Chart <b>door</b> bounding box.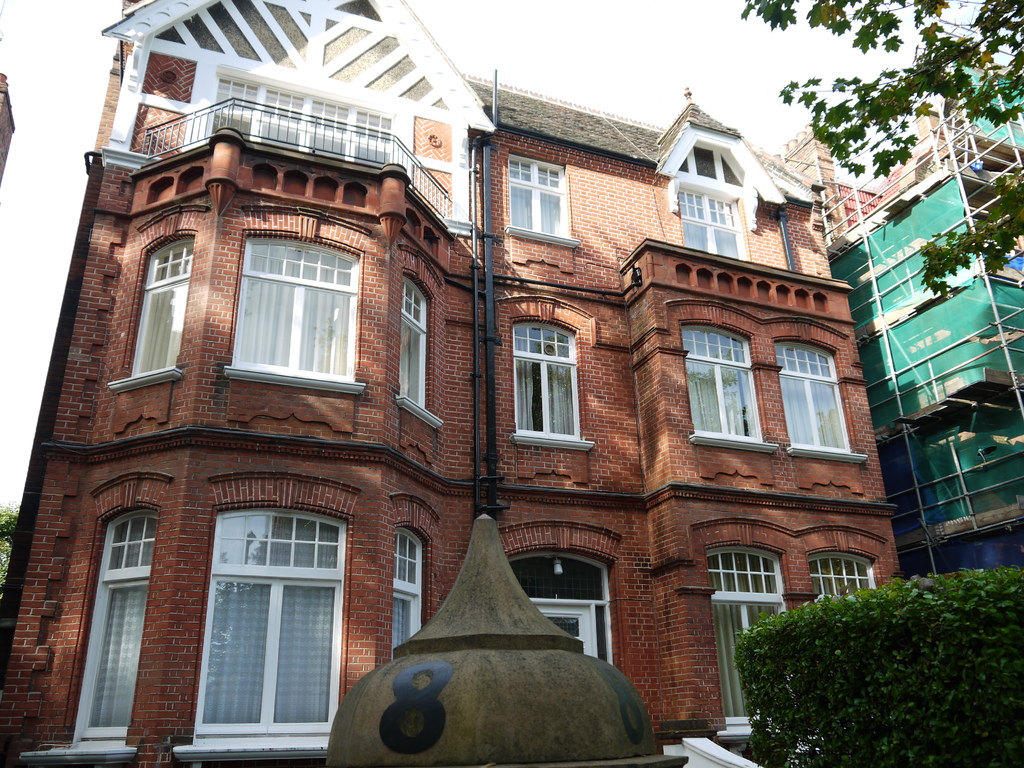
Charted: [526, 596, 597, 657].
